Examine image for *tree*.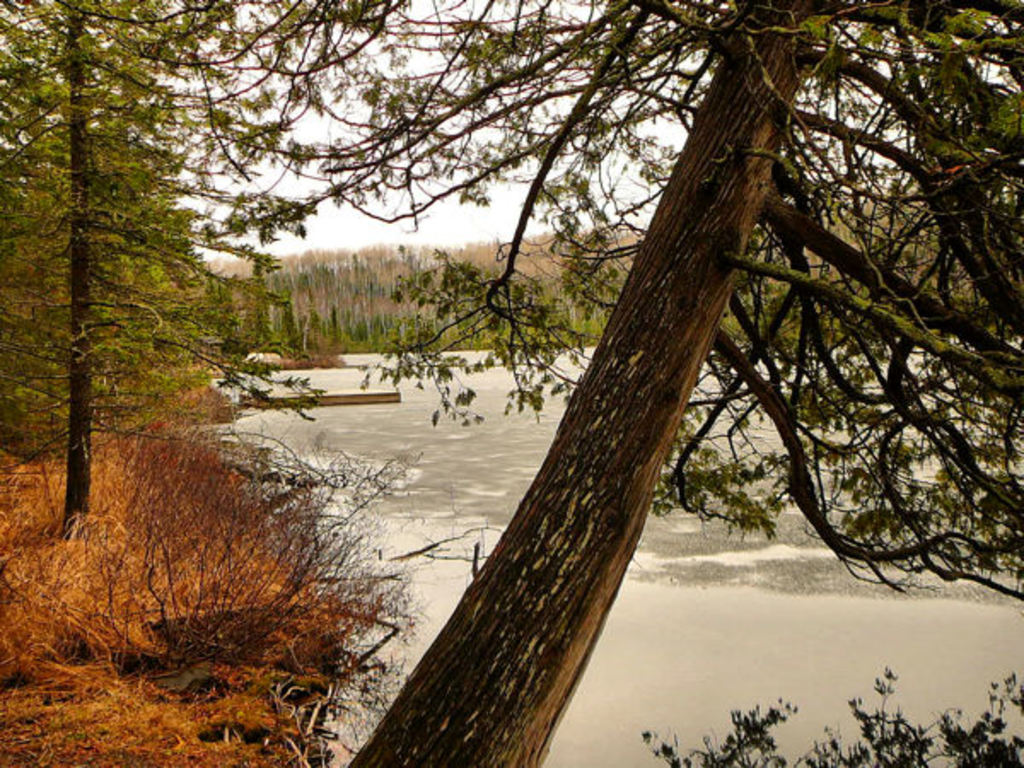
Examination result: locate(90, 9, 988, 674).
